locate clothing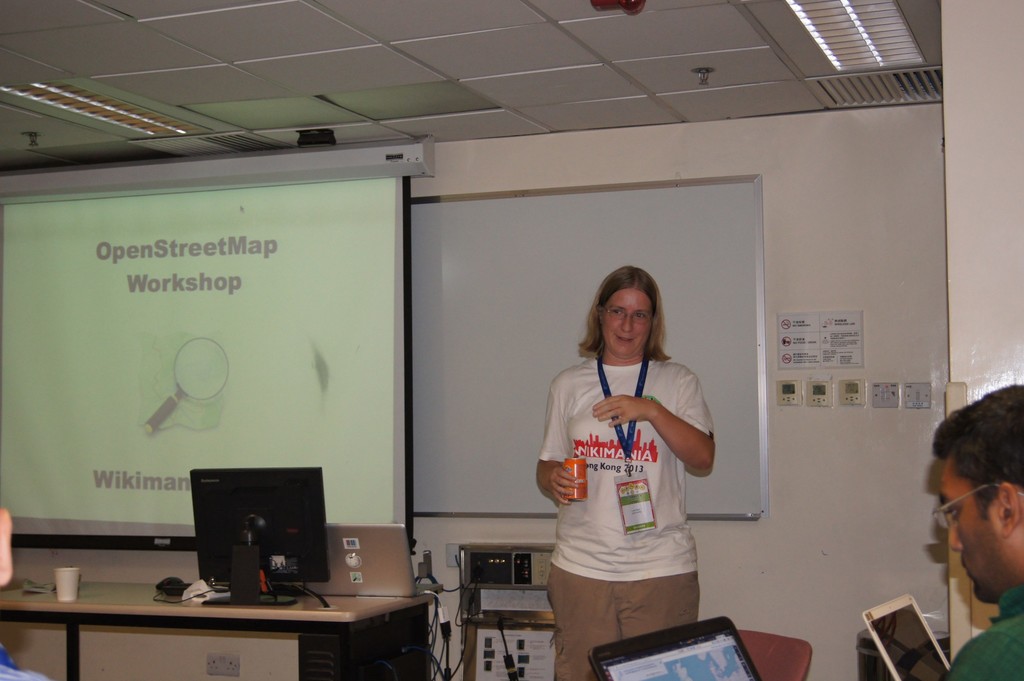
Rect(548, 561, 699, 680)
